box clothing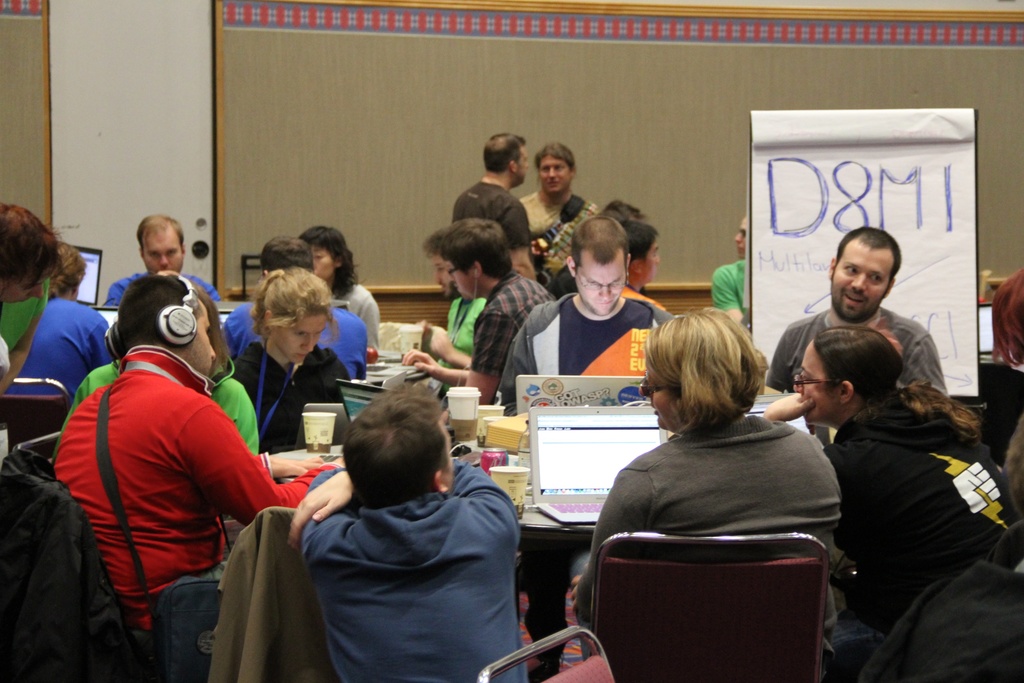
bbox=[491, 288, 678, 418]
